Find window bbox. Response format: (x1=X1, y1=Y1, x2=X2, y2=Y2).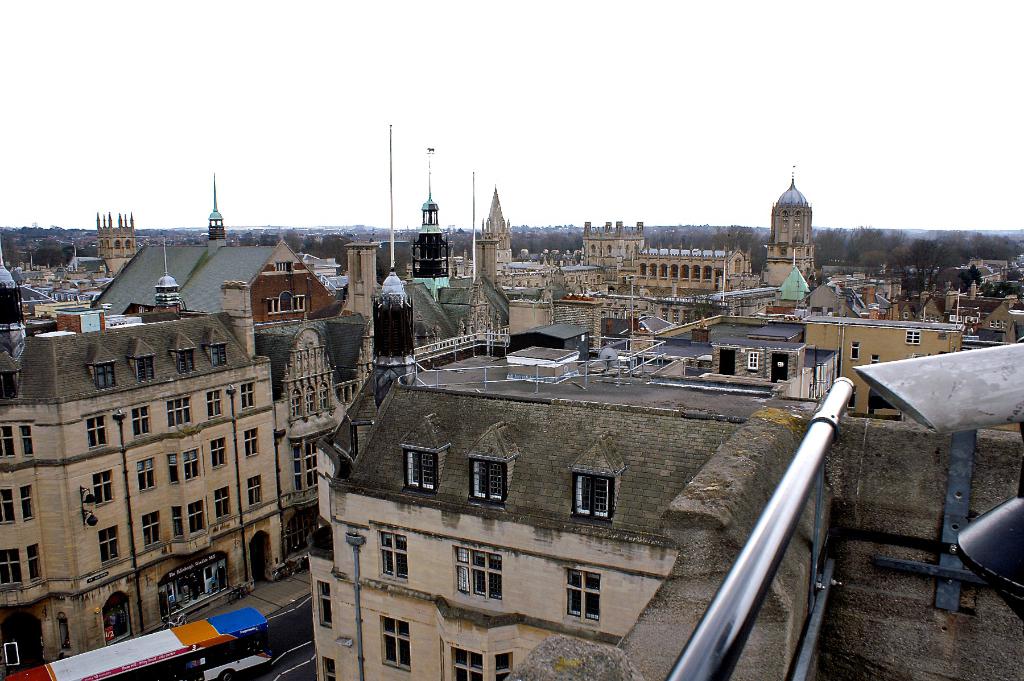
(x1=375, y1=529, x2=409, y2=583).
